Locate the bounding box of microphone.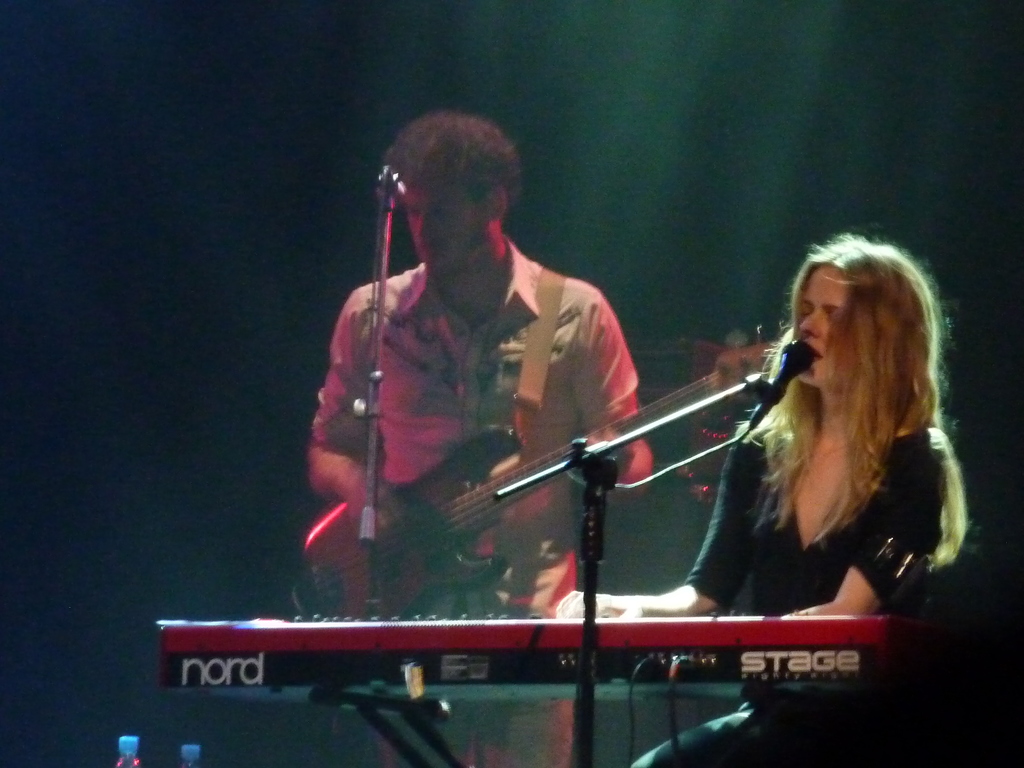
Bounding box: <region>766, 342, 814, 402</region>.
